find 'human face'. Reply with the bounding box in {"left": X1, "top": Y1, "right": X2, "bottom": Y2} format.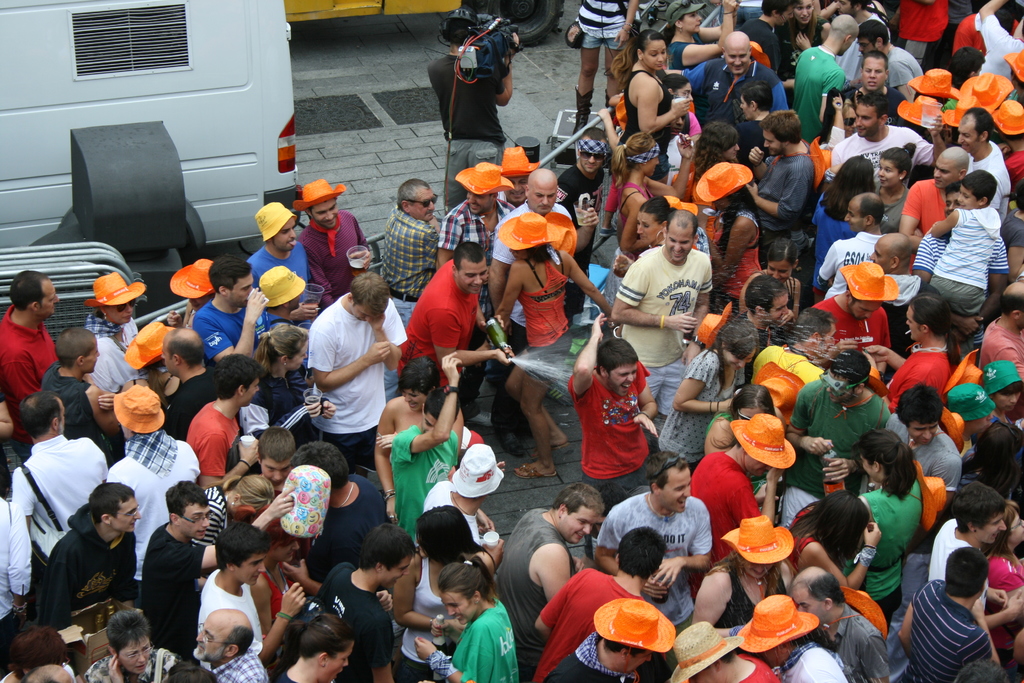
{"left": 607, "top": 365, "right": 636, "bottom": 399}.
